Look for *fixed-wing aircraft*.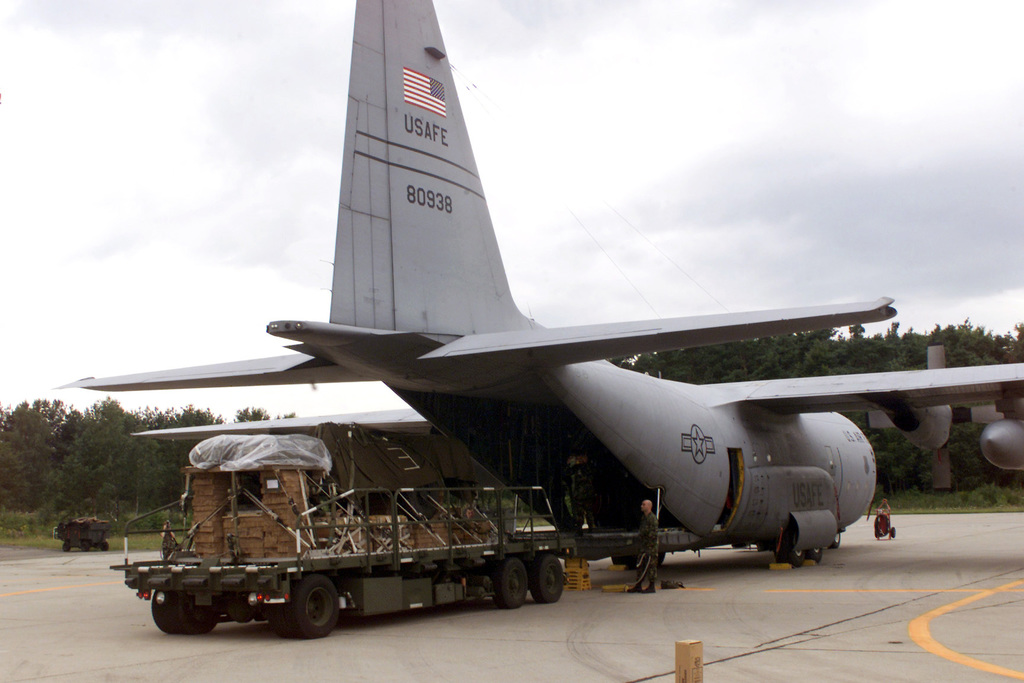
Found: select_region(54, 0, 1023, 567).
